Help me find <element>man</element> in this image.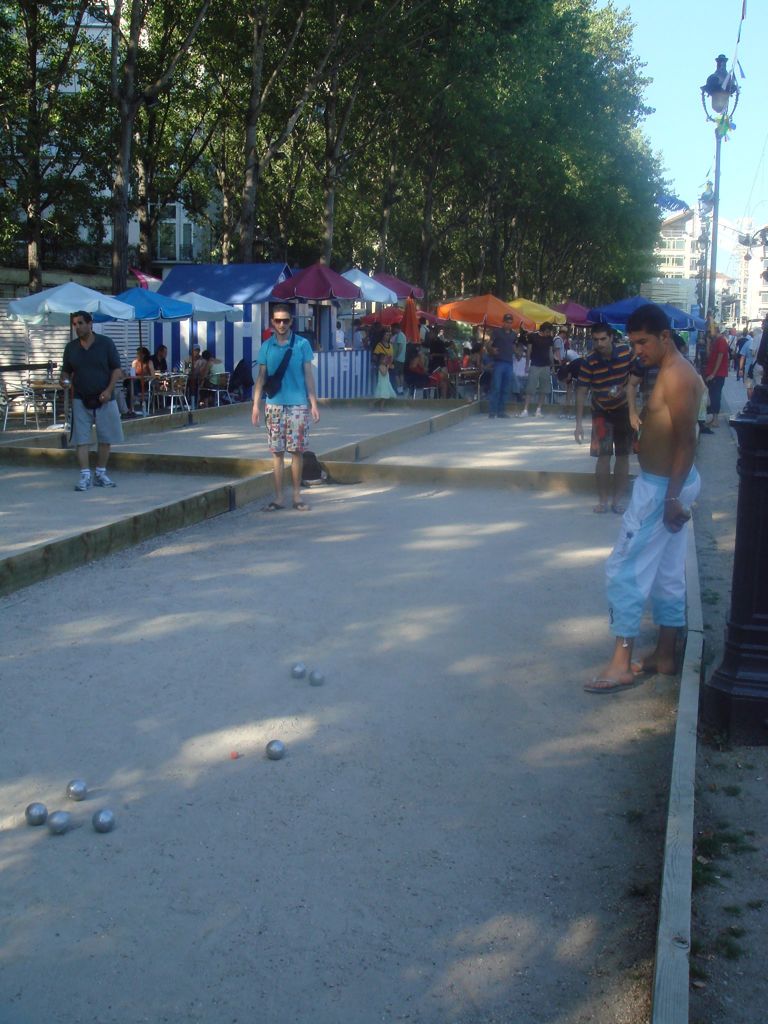
Found it: <bbox>581, 303, 703, 694</bbox>.
